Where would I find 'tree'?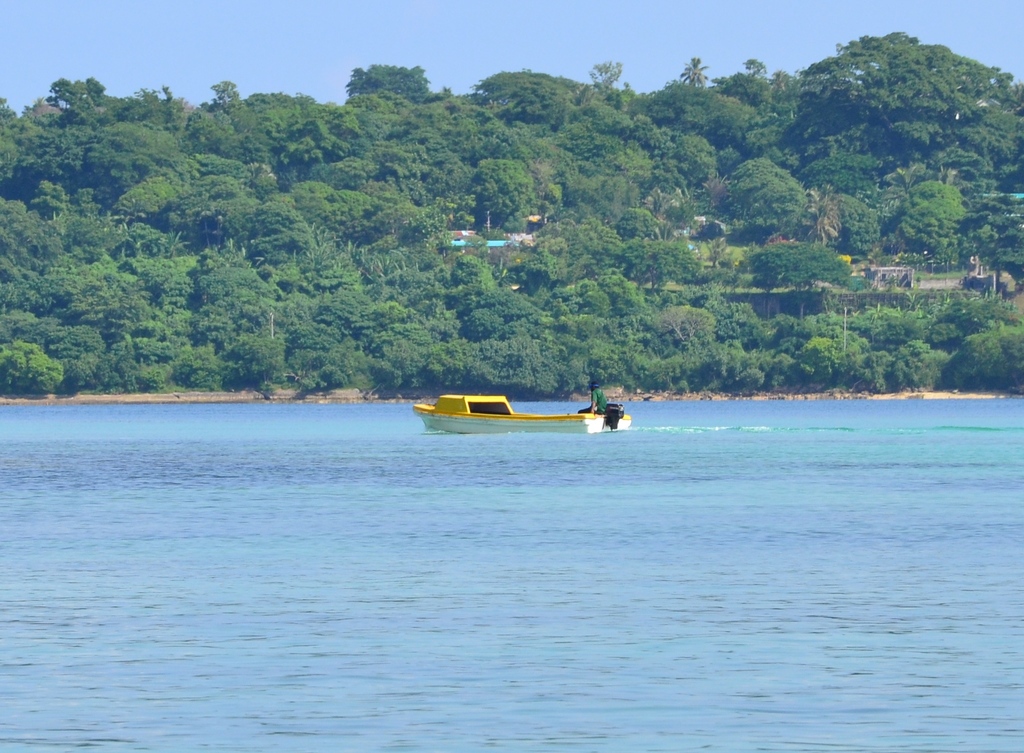
At (798,311,961,390).
